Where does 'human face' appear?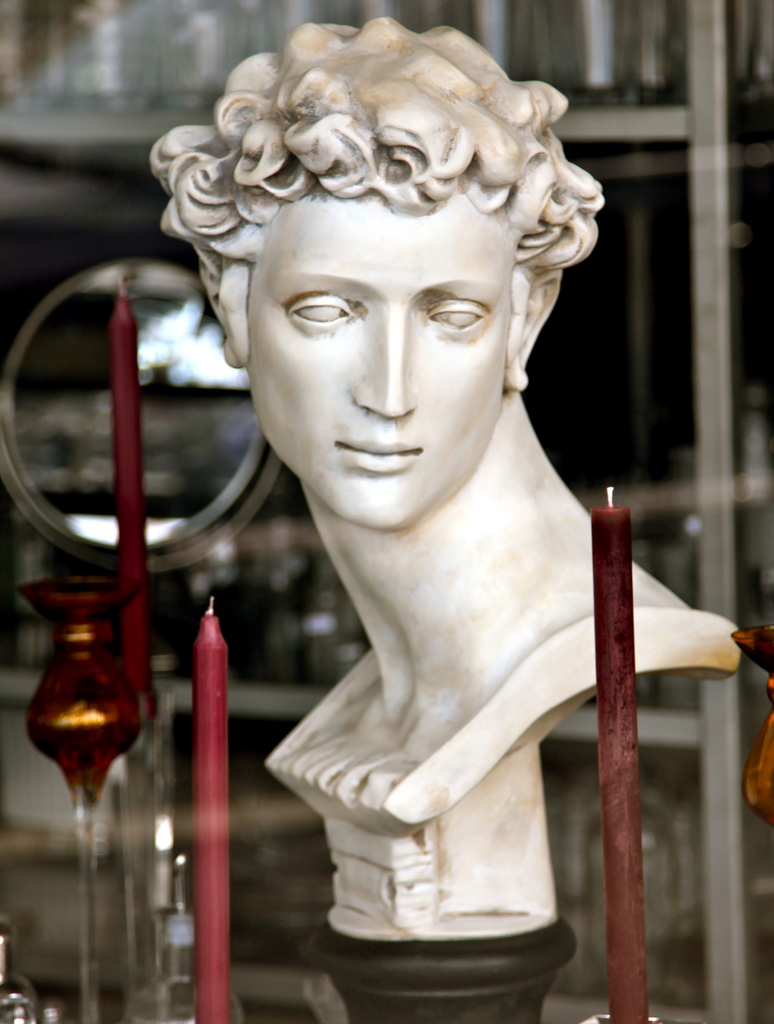
Appears at x1=255 y1=190 x2=514 y2=531.
